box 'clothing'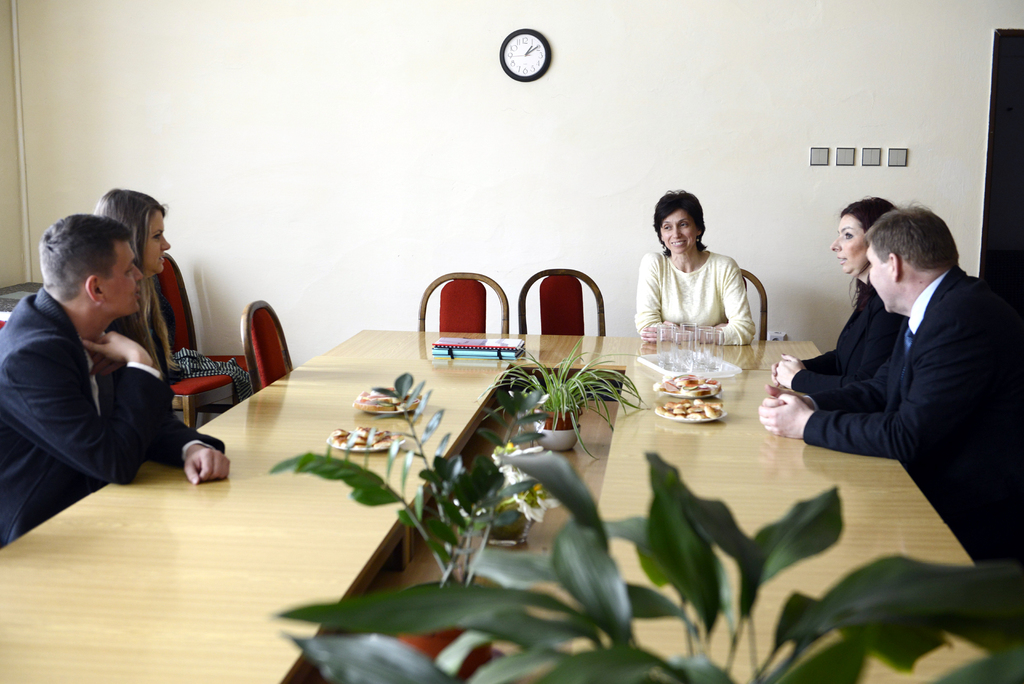
Rect(799, 264, 1023, 557)
